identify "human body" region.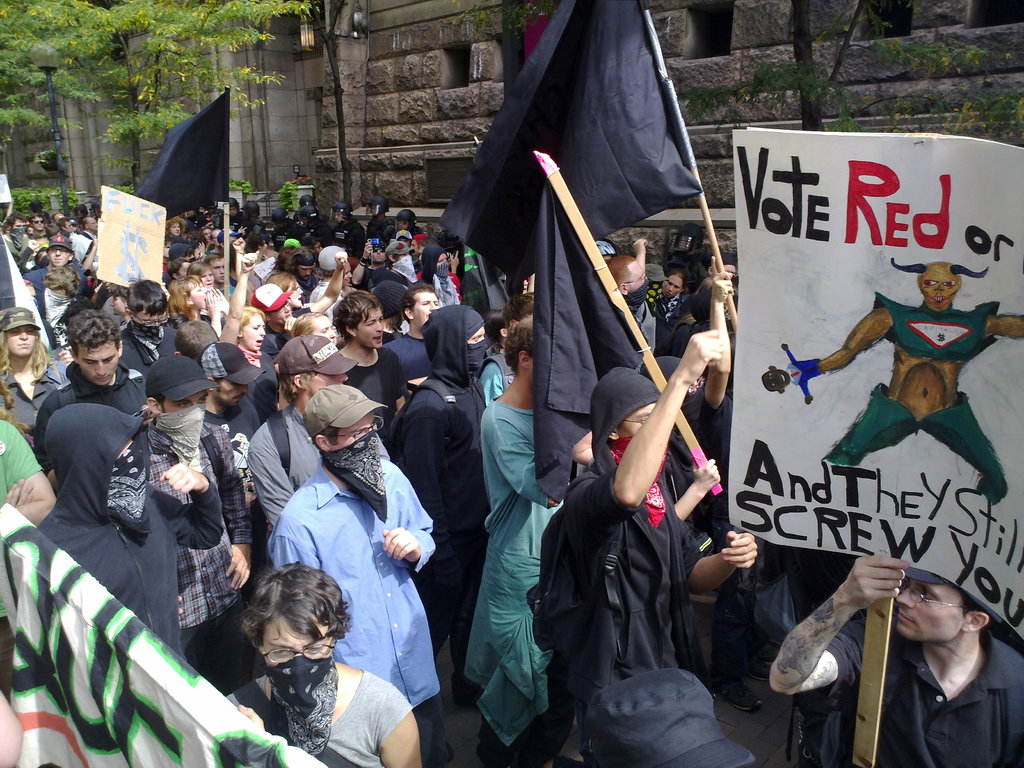
Region: x1=164, y1=253, x2=189, y2=275.
